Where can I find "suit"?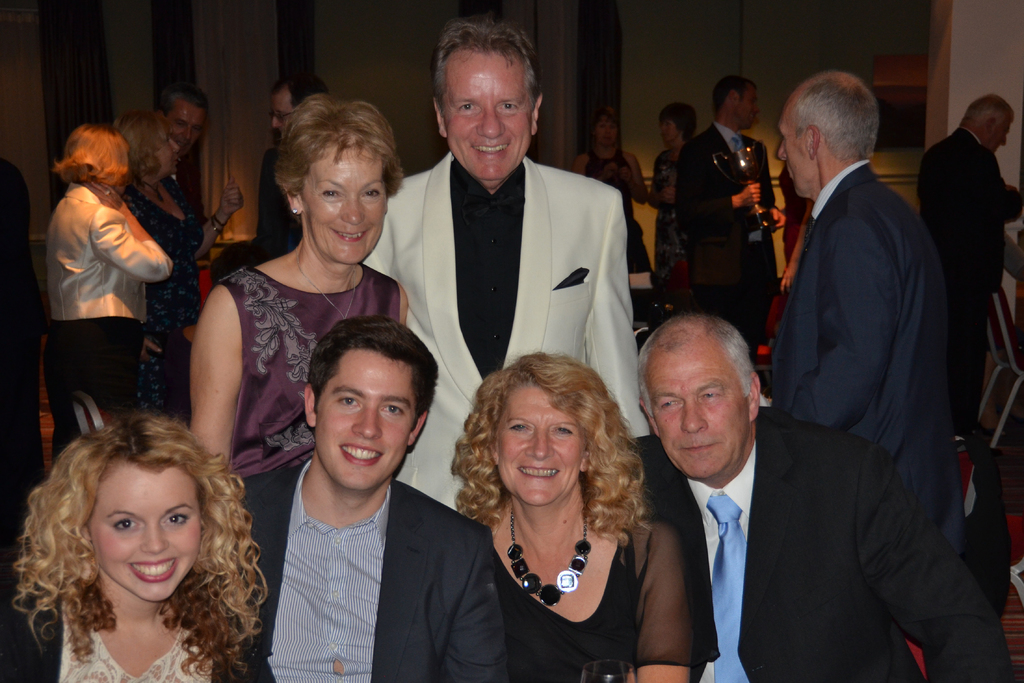
You can find it at (910,122,1015,345).
